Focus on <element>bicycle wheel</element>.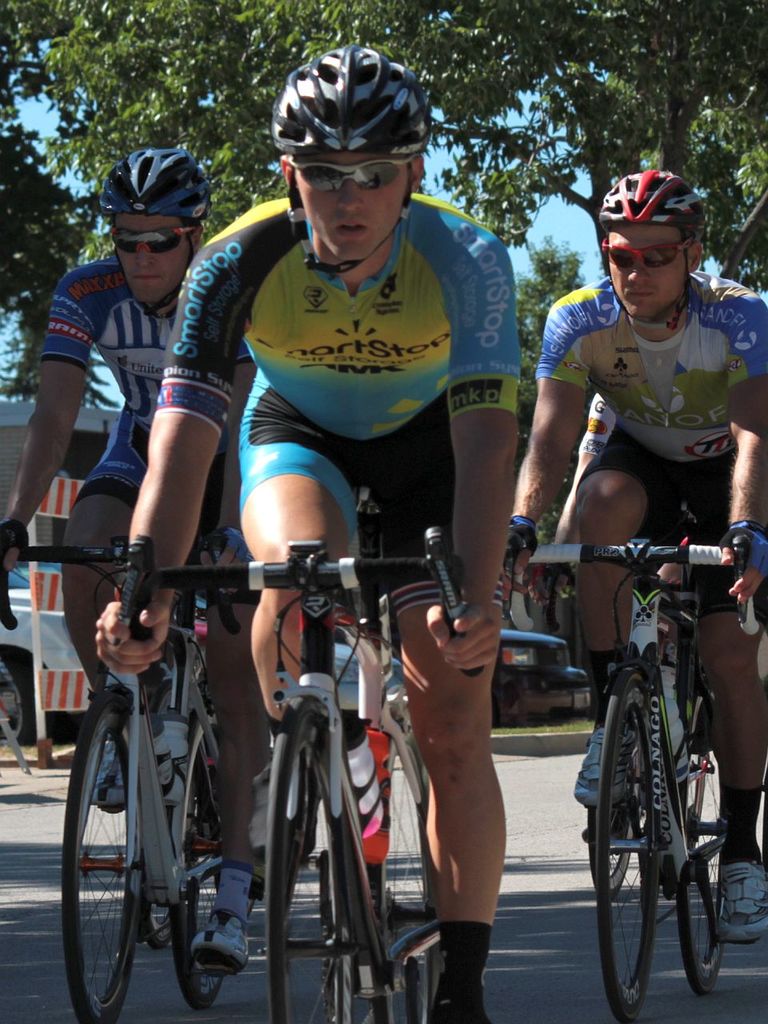
Focused at region(162, 760, 228, 1015).
